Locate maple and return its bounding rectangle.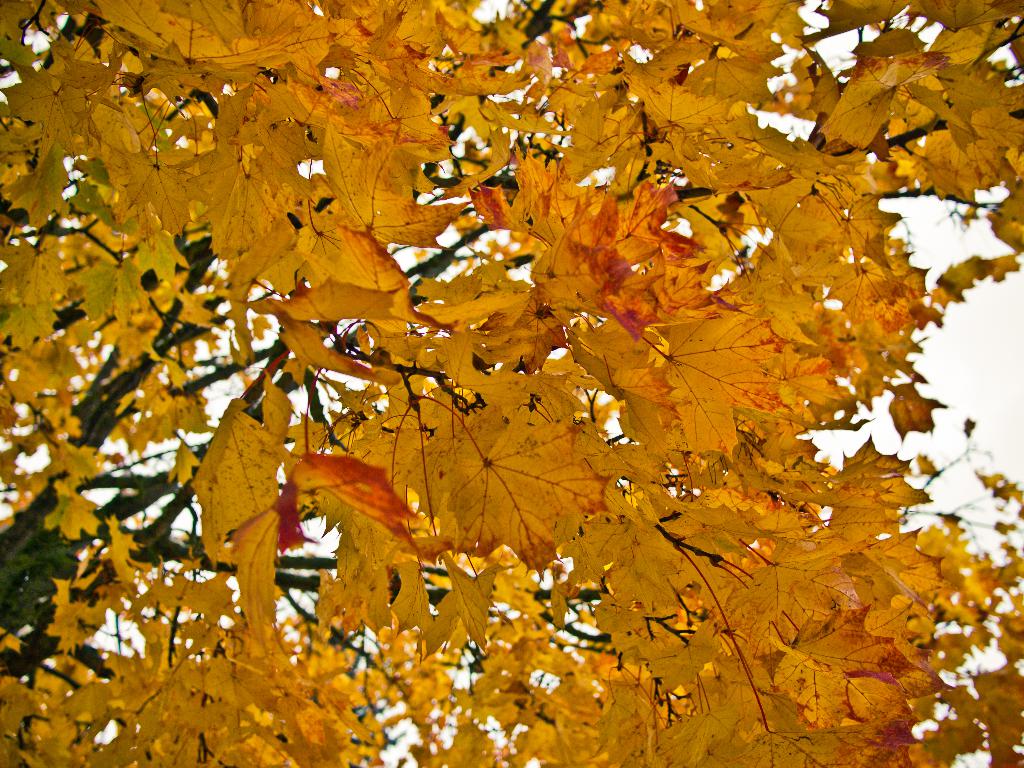
x1=11 y1=0 x2=975 y2=767.
